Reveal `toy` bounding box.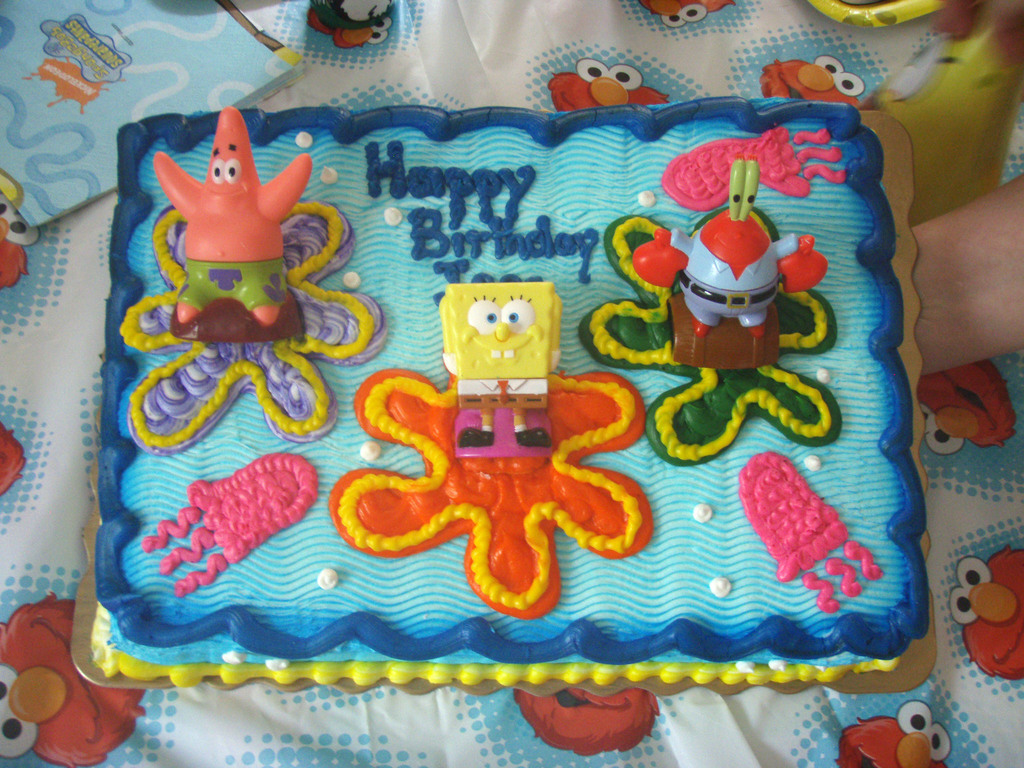
Revealed: <region>946, 544, 1023, 680</region>.
